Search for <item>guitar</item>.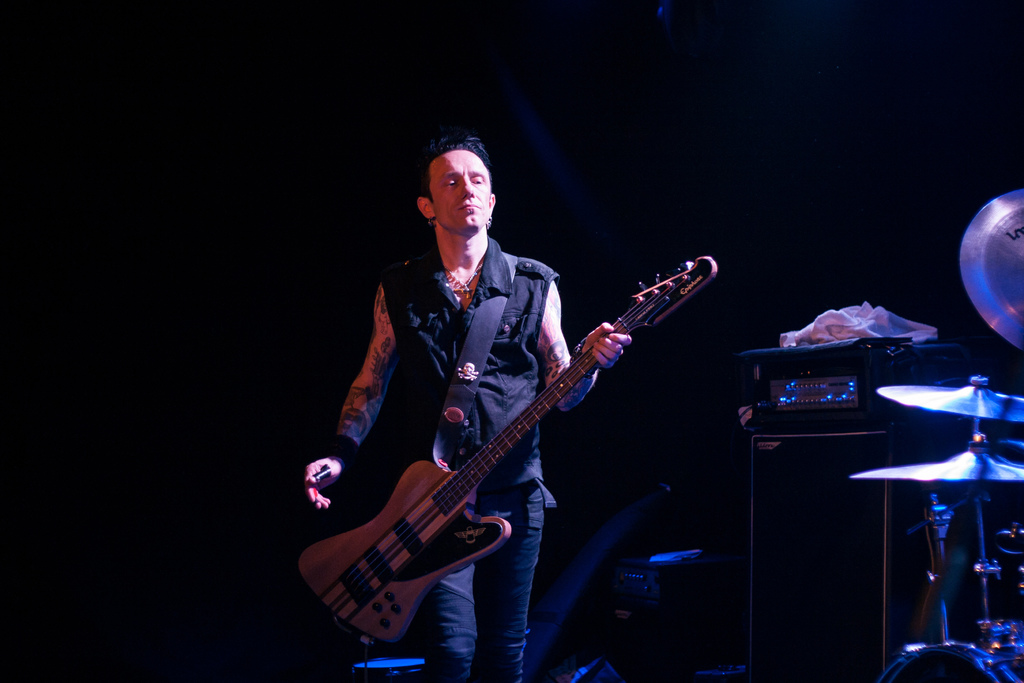
Found at 298/255/720/652.
